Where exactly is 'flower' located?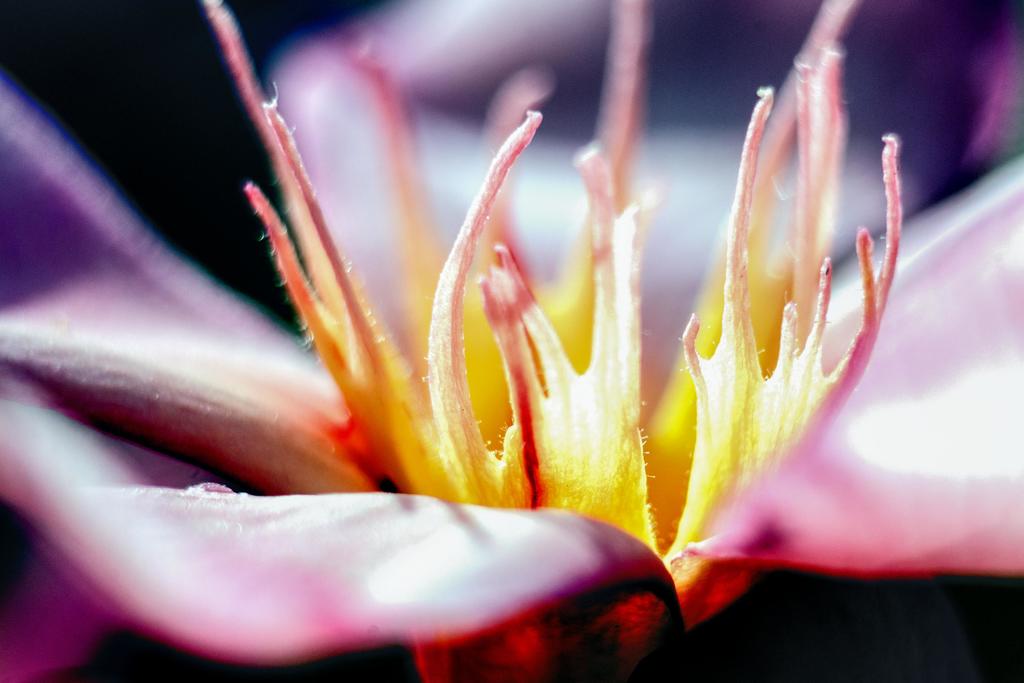
Its bounding box is (292,86,885,561).
